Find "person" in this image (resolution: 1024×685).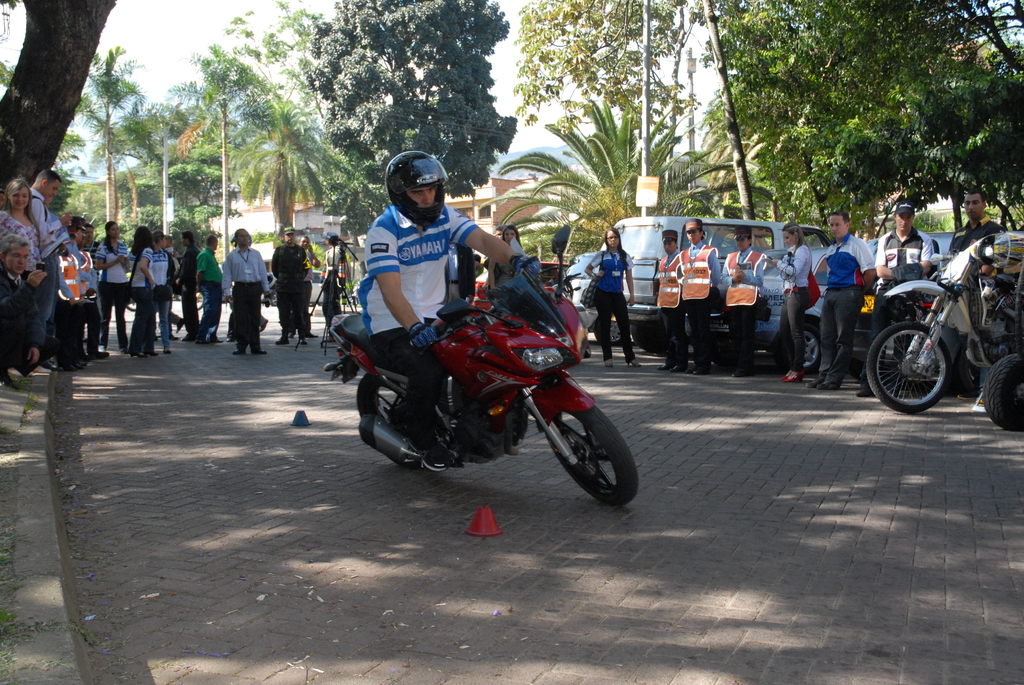
771,224,813,391.
